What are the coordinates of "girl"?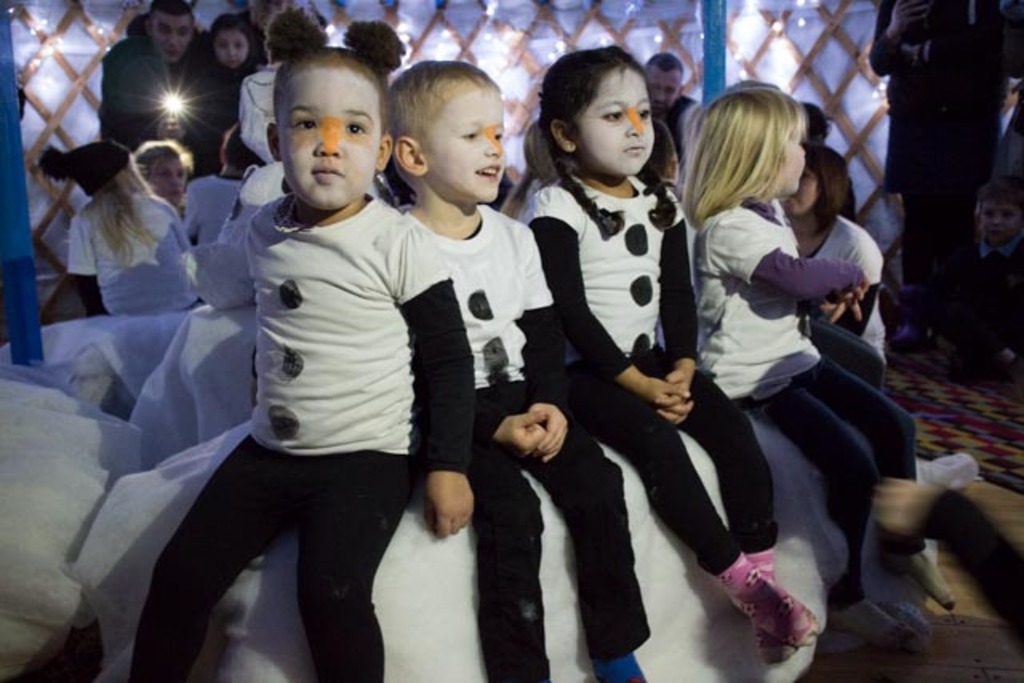
520/42/821/667.
